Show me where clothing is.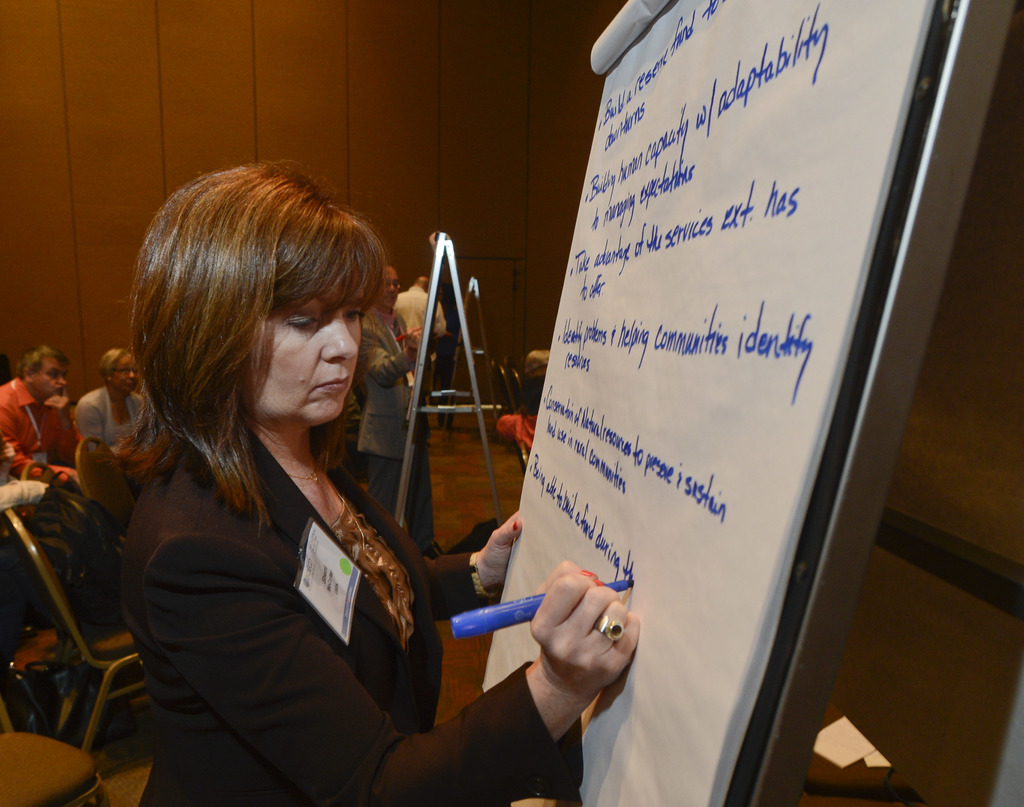
clothing is at 0, 373, 81, 475.
